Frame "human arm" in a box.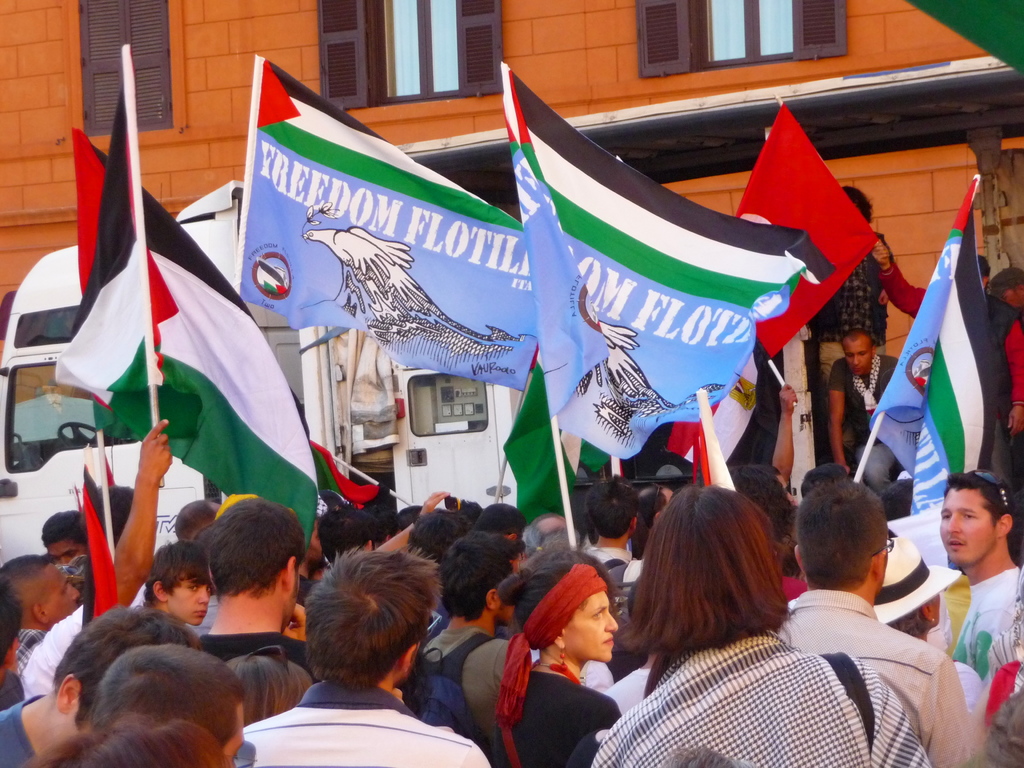
left=1007, top=315, right=1023, bottom=436.
